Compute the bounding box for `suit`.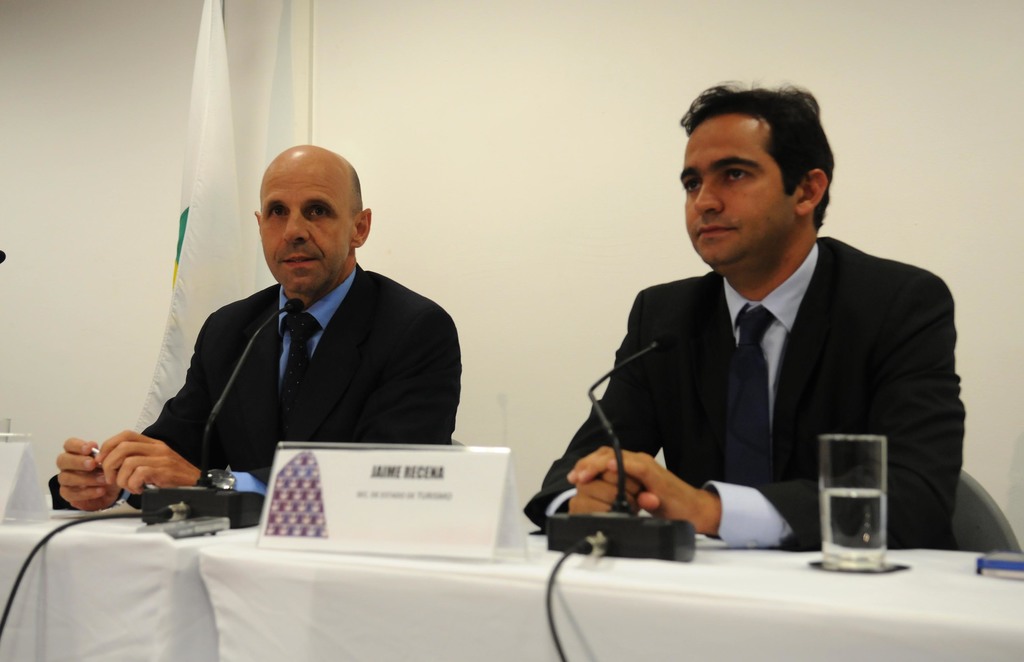
<bbox>579, 179, 963, 561</bbox>.
